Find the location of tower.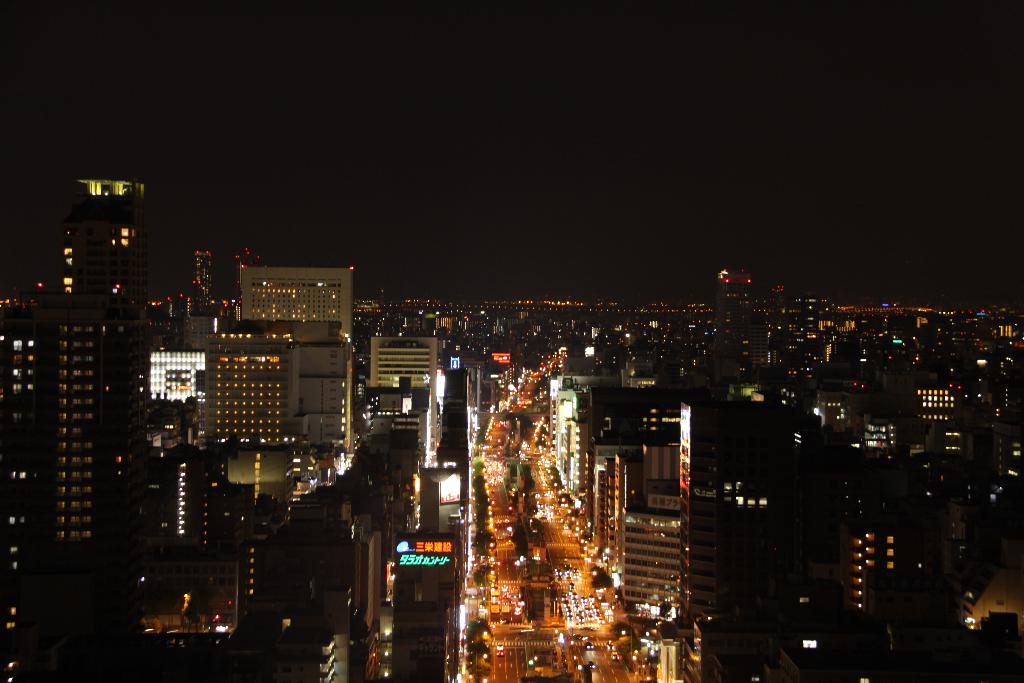
Location: 193 249 209 315.
